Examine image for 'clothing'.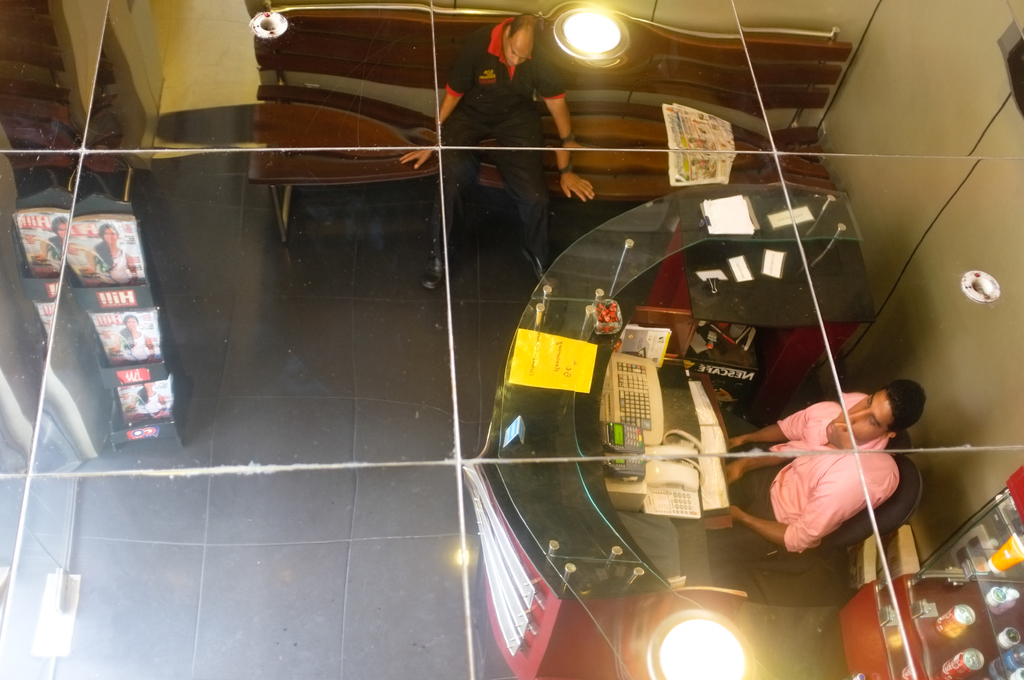
Examination result: (x1=120, y1=329, x2=152, y2=362).
